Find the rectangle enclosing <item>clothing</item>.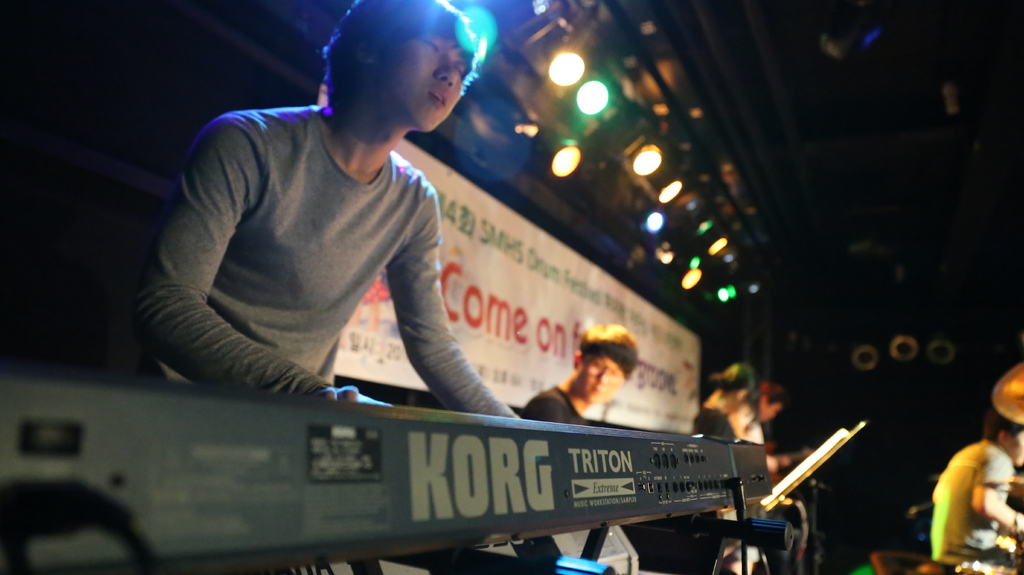
[x1=136, y1=105, x2=525, y2=420].
